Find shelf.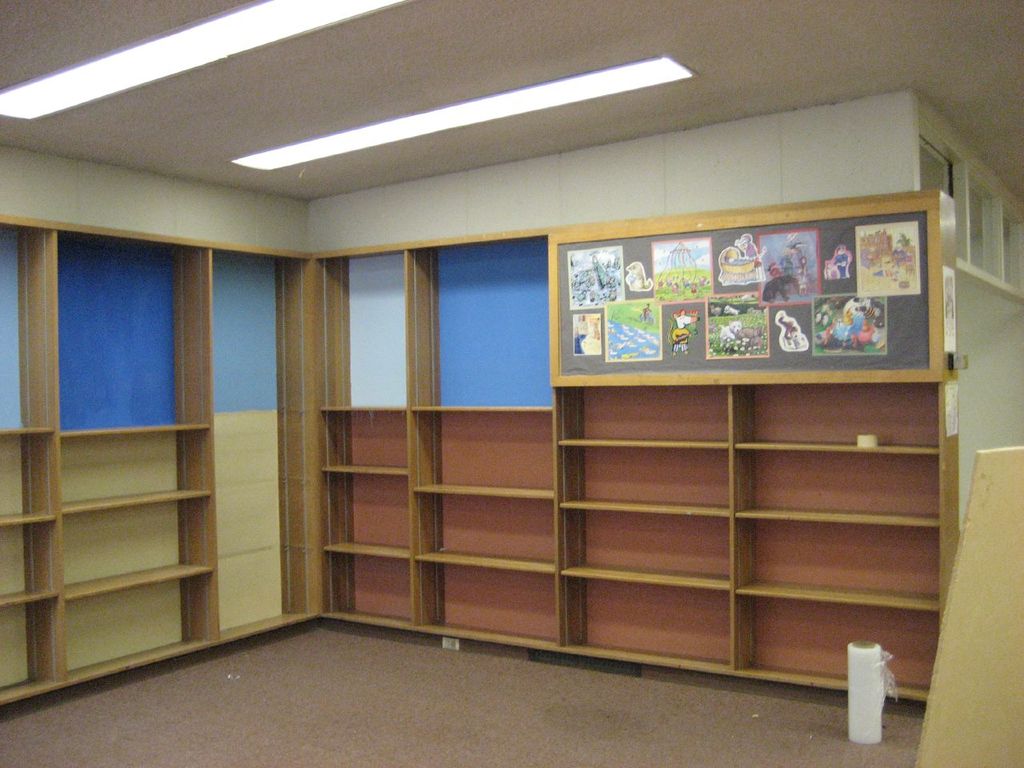
x1=0, y1=530, x2=66, y2=606.
